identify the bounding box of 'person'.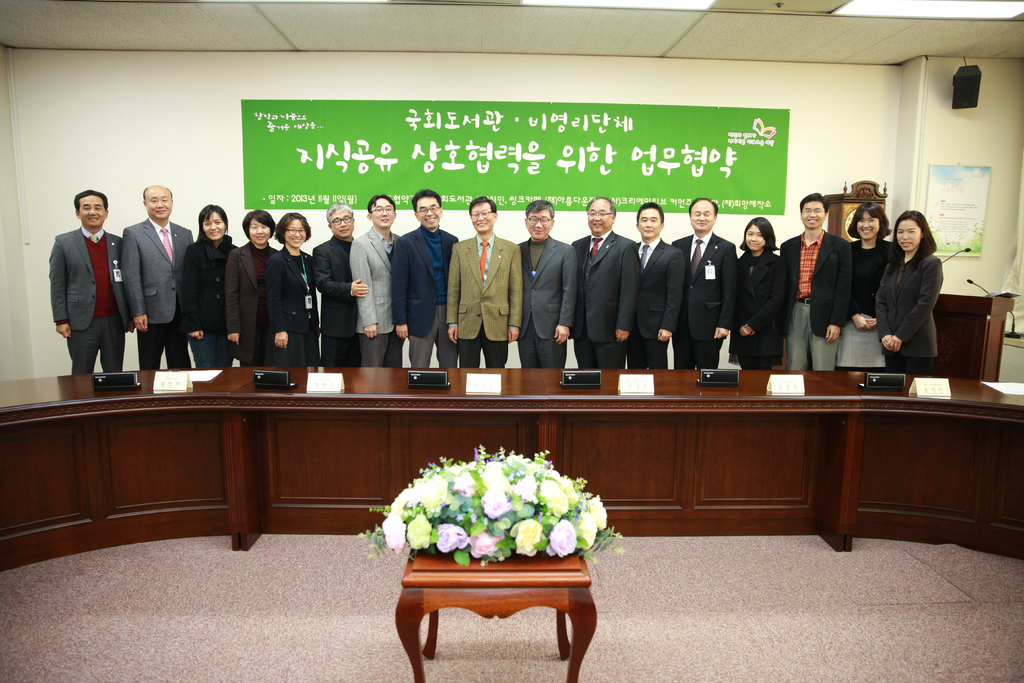
{"left": 568, "top": 197, "right": 644, "bottom": 373}.
